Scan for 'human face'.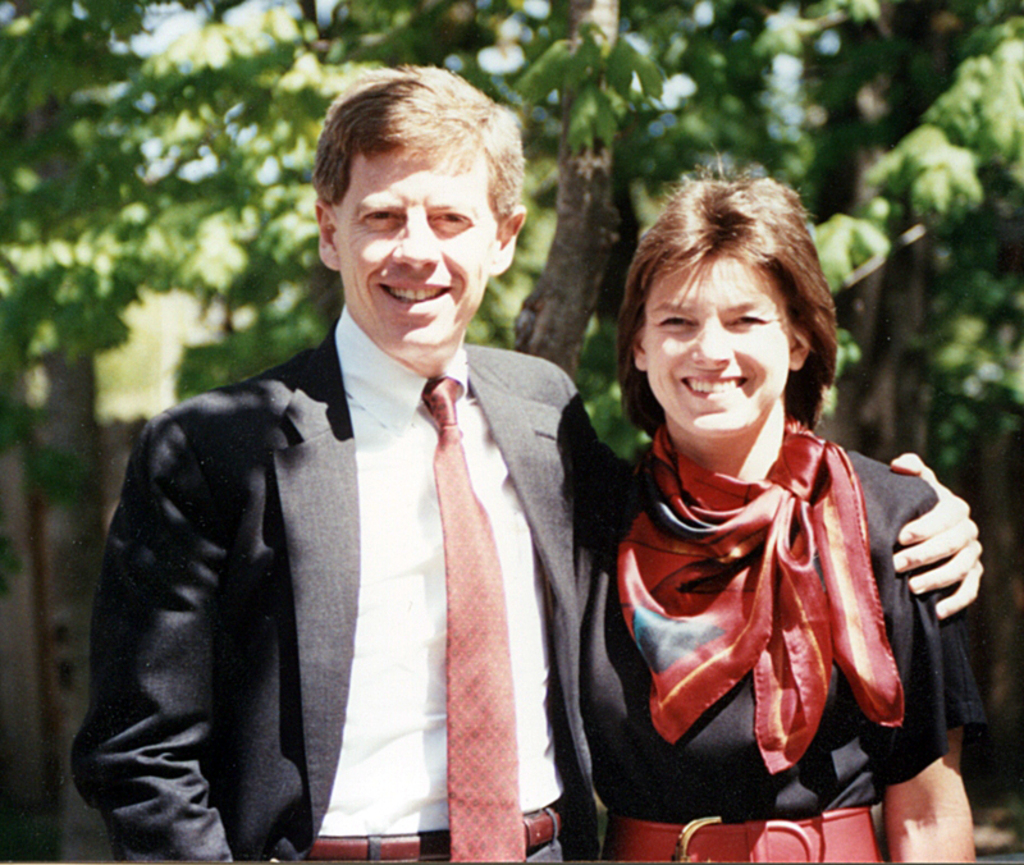
Scan result: bbox(330, 134, 498, 358).
